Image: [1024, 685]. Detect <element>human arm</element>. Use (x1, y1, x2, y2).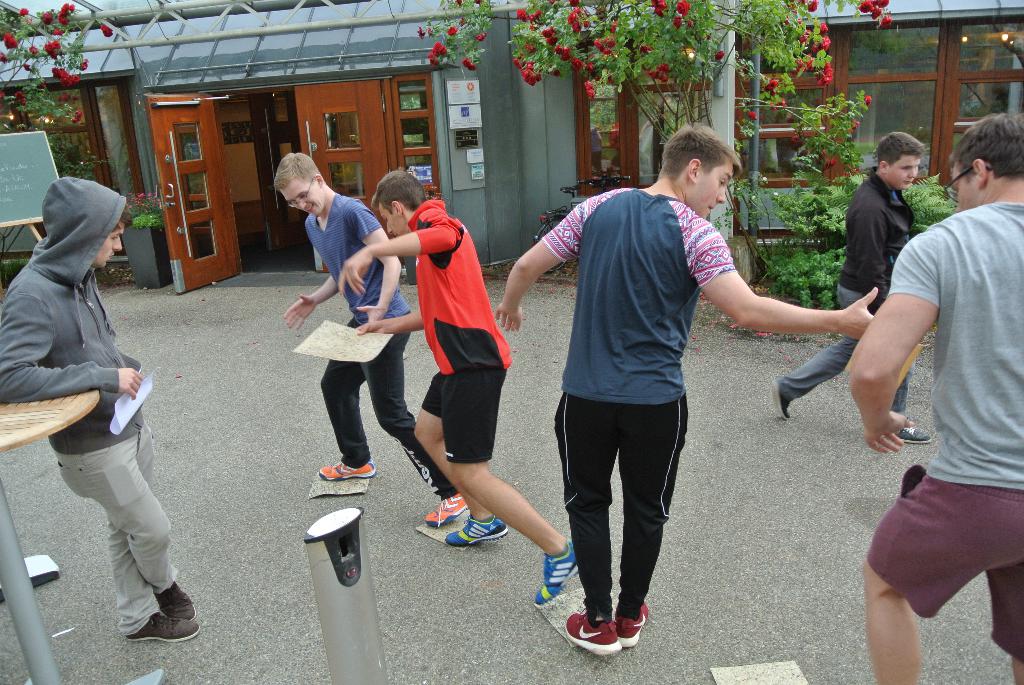
(835, 268, 952, 479).
